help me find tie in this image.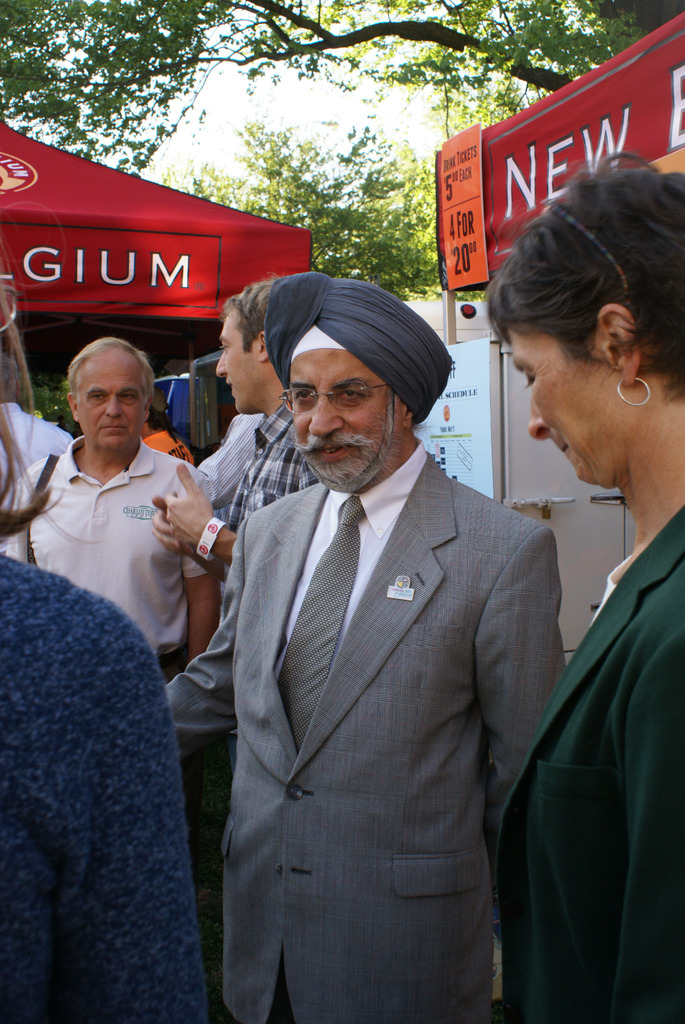
Found it: {"x1": 276, "y1": 498, "x2": 368, "y2": 738}.
